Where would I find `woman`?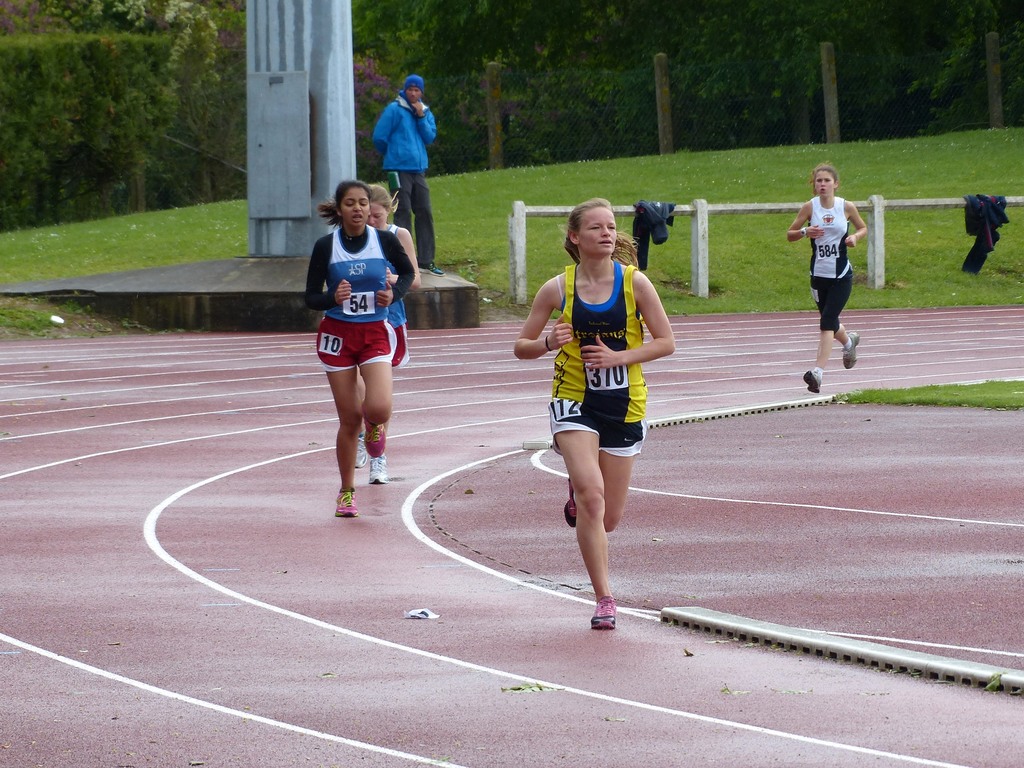
At <box>352,184,426,456</box>.
